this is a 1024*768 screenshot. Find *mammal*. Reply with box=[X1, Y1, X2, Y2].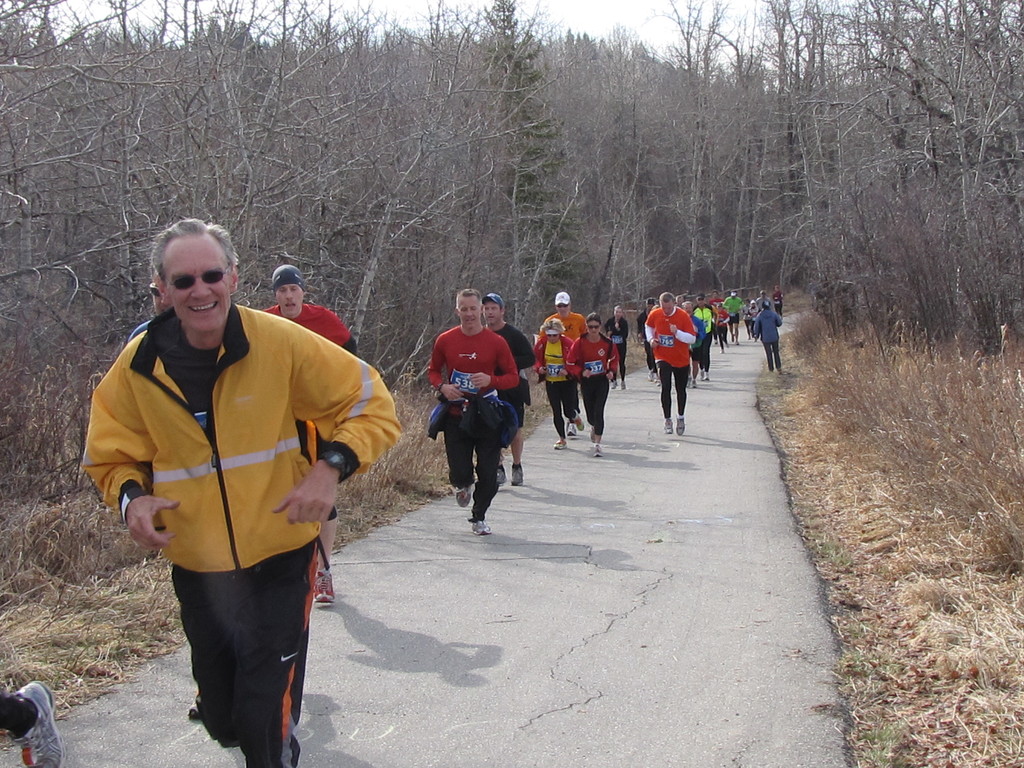
box=[427, 289, 521, 531].
